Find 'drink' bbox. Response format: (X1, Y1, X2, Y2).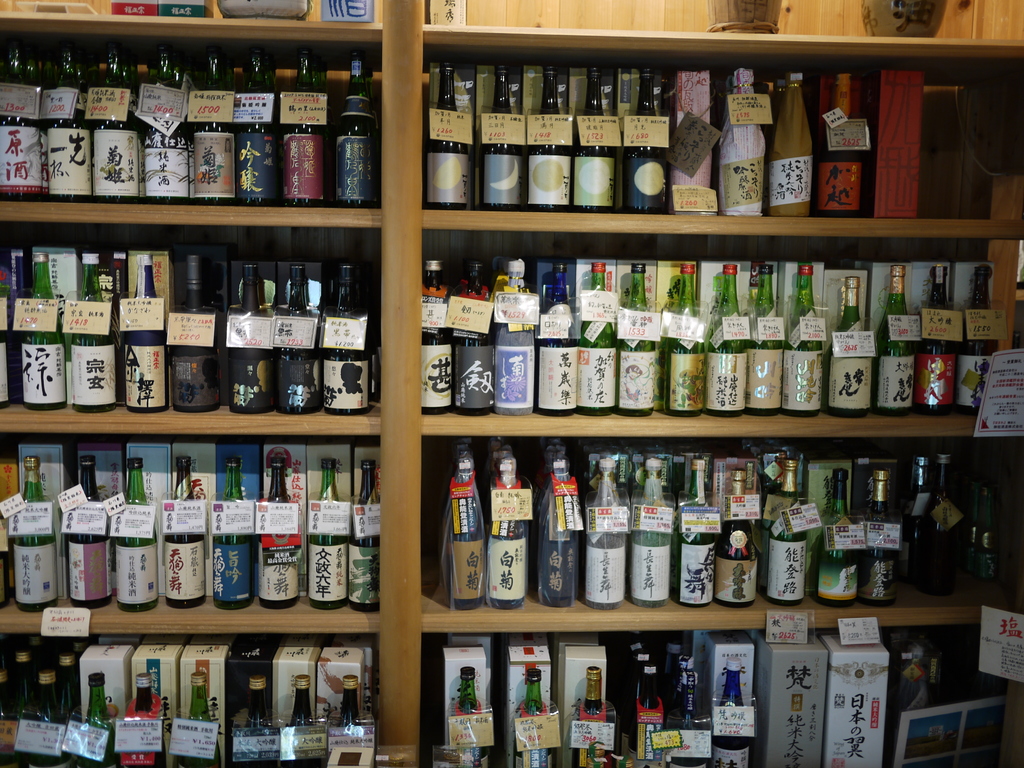
(865, 467, 895, 606).
